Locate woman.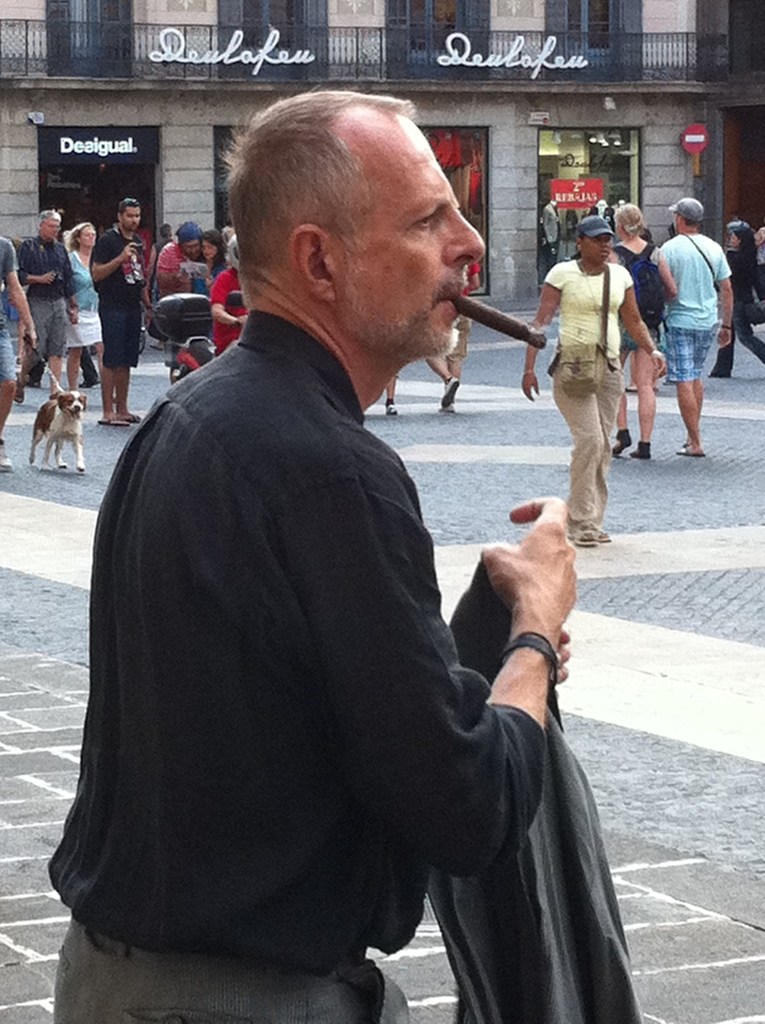
Bounding box: [left=607, top=204, right=678, bottom=467].
